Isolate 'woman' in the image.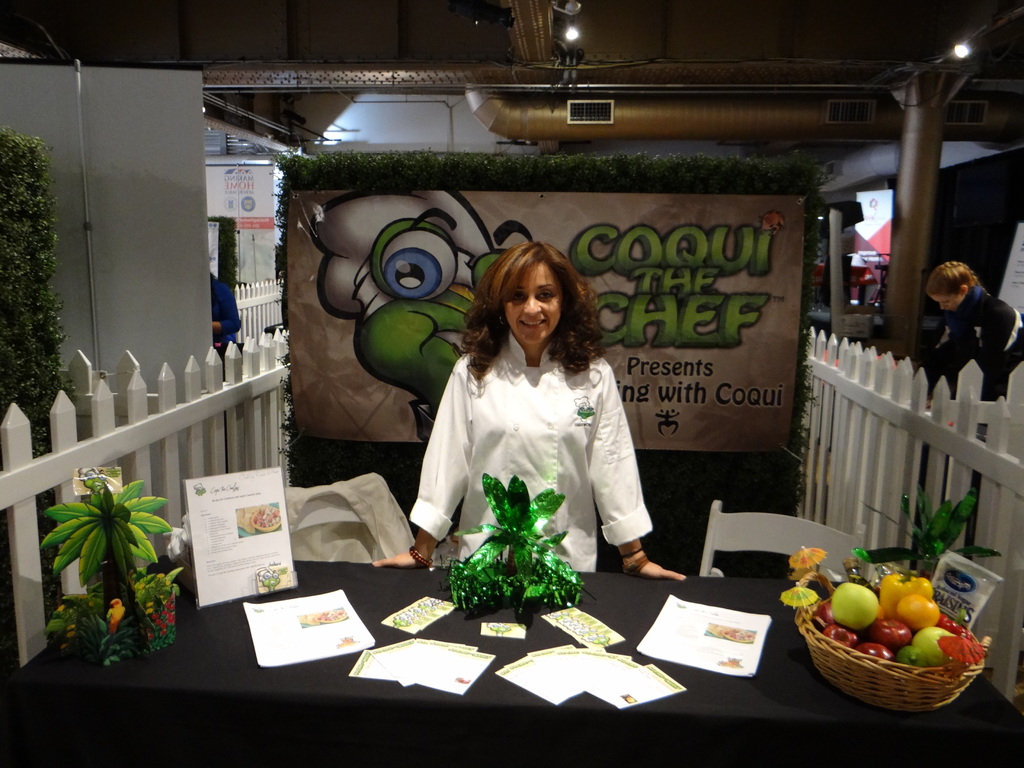
Isolated region: (x1=408, y1=246, x2=654, y2=613).
